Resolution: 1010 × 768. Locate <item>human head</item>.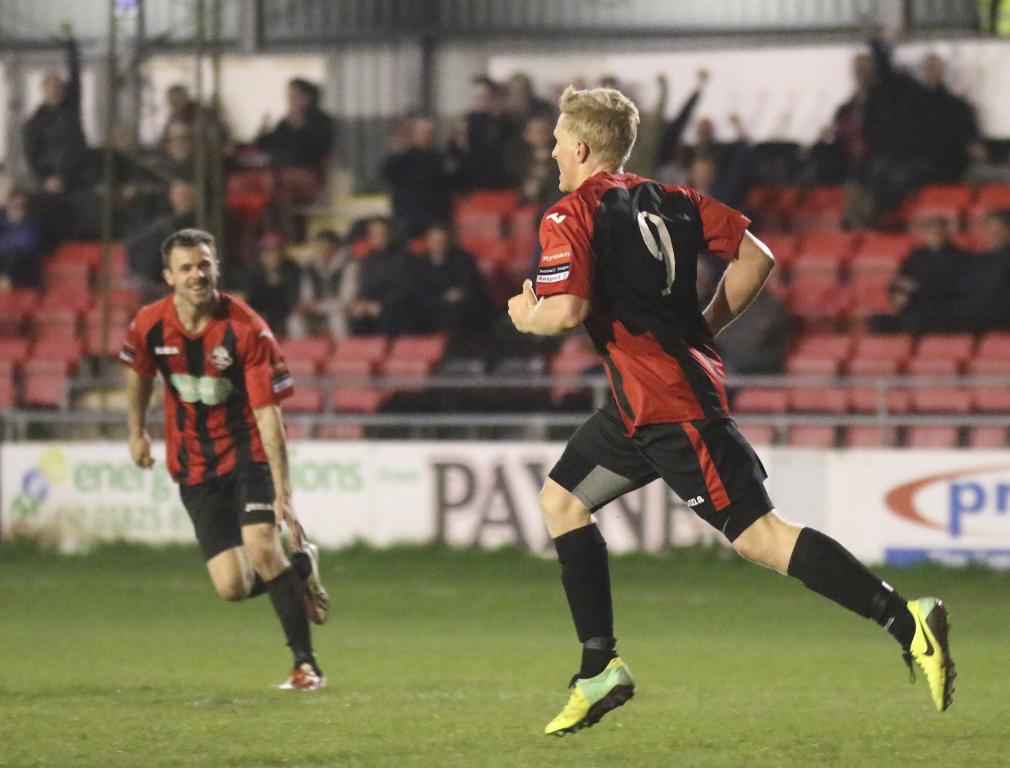
[left=365, top=214, right=388, bottom=251].
